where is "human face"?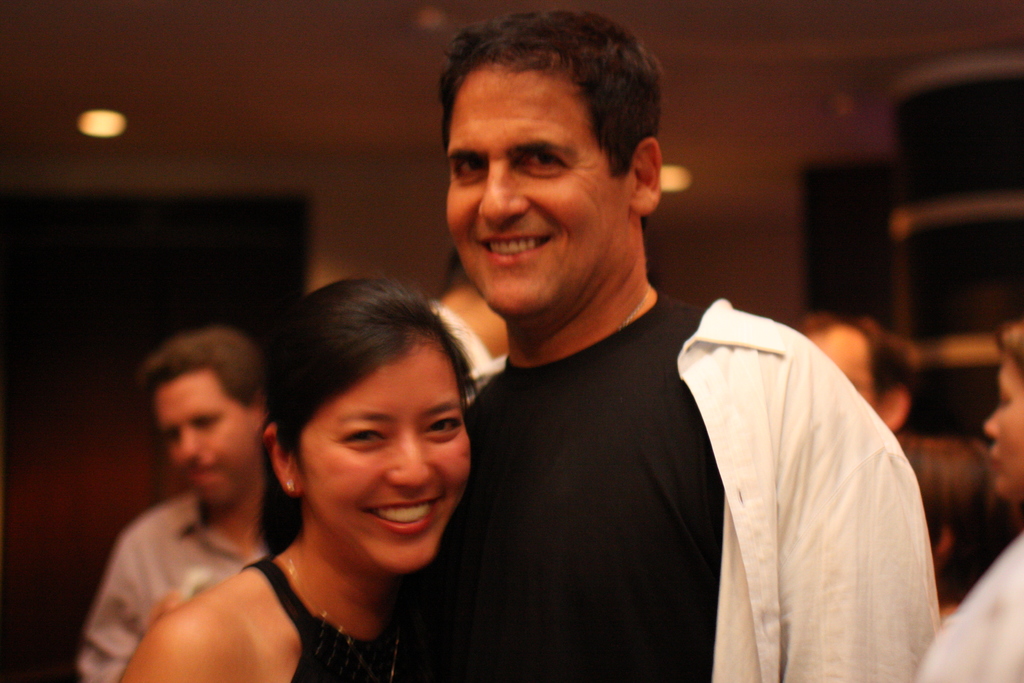
(157,367,261,504).
